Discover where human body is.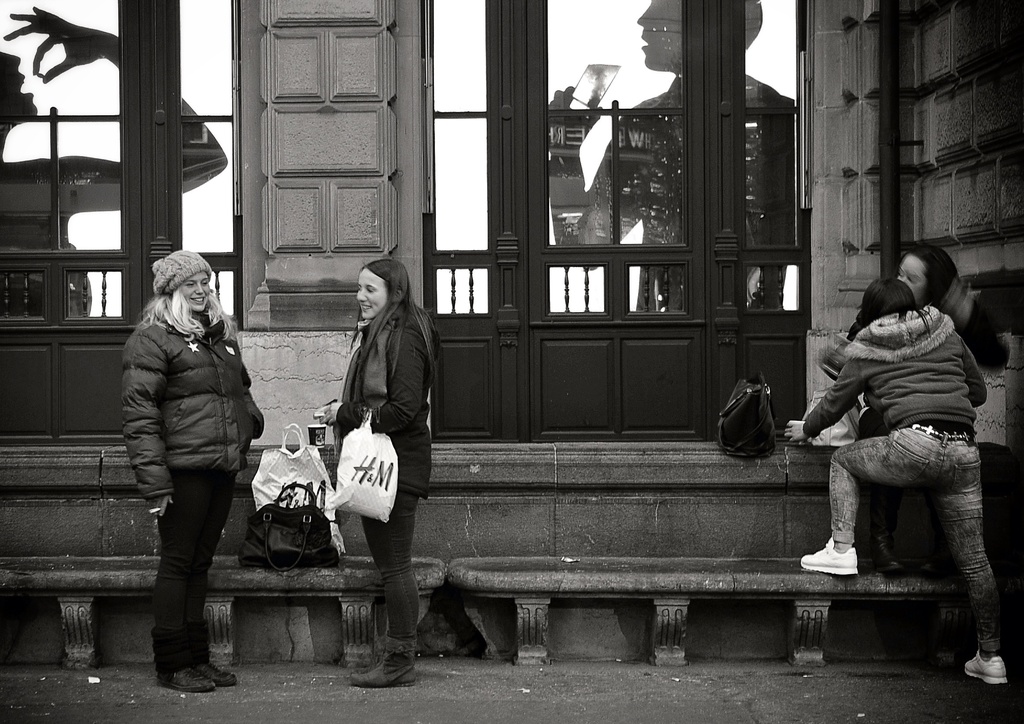
Discovered at [545, 70, 797, 314].
